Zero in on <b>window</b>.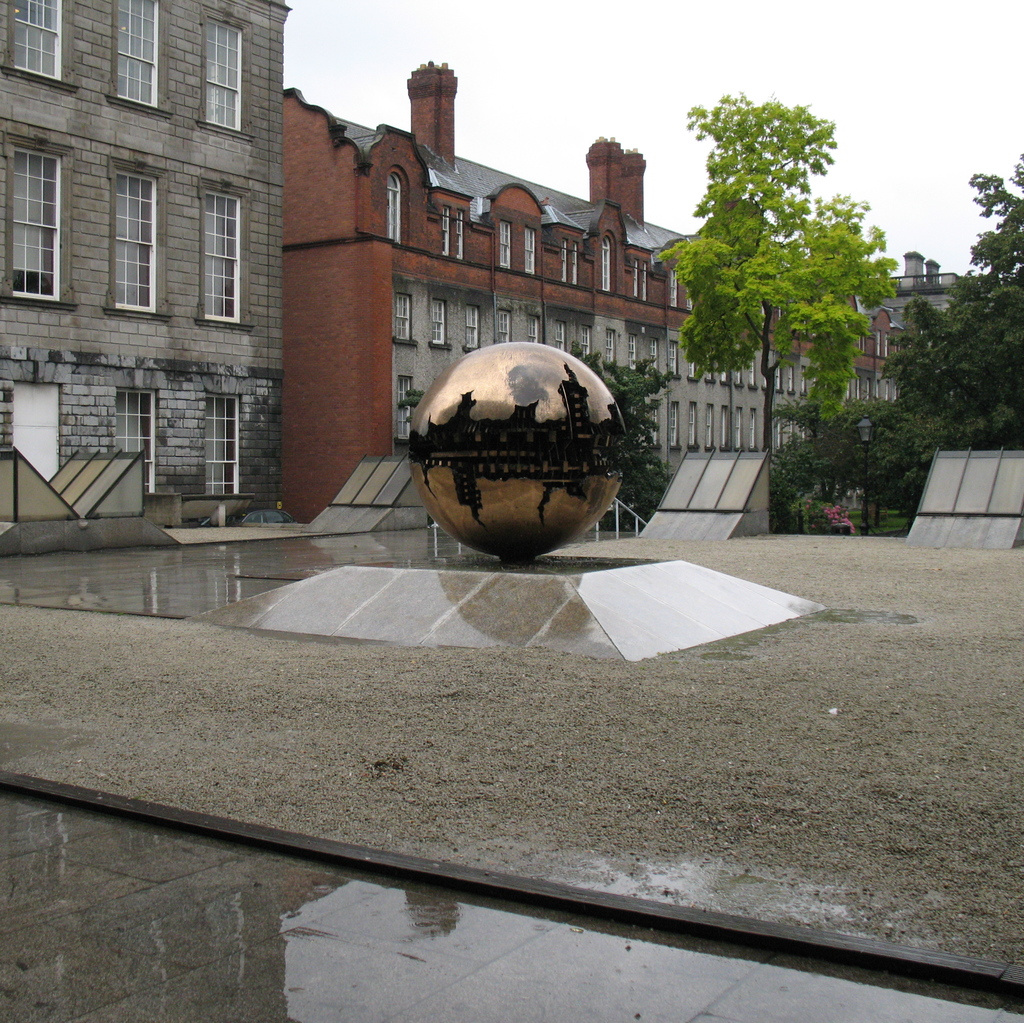
Zeroed in: bbox(14, 145, 60, 309).
